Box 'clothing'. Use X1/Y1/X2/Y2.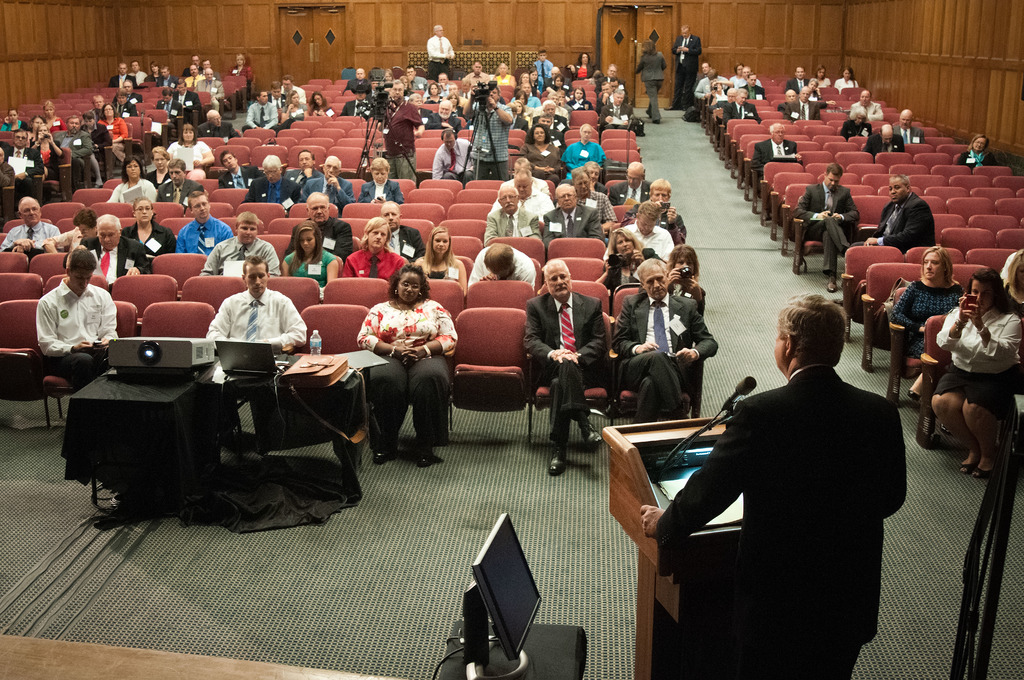
789/96/822/122.
